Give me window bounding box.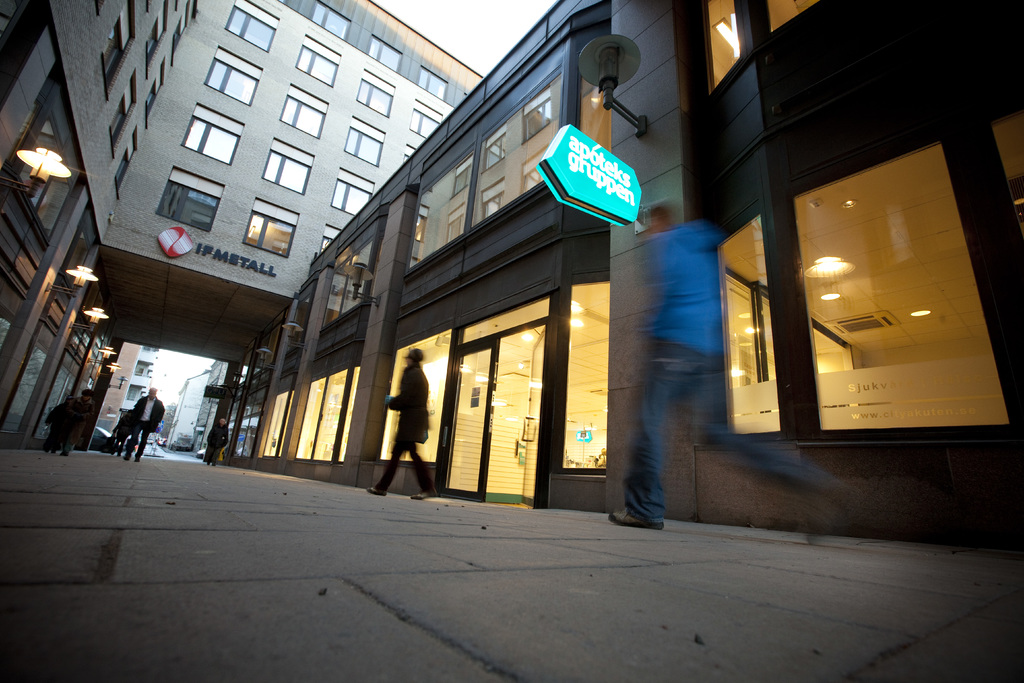
select_region(320, 216, 386, 325).
